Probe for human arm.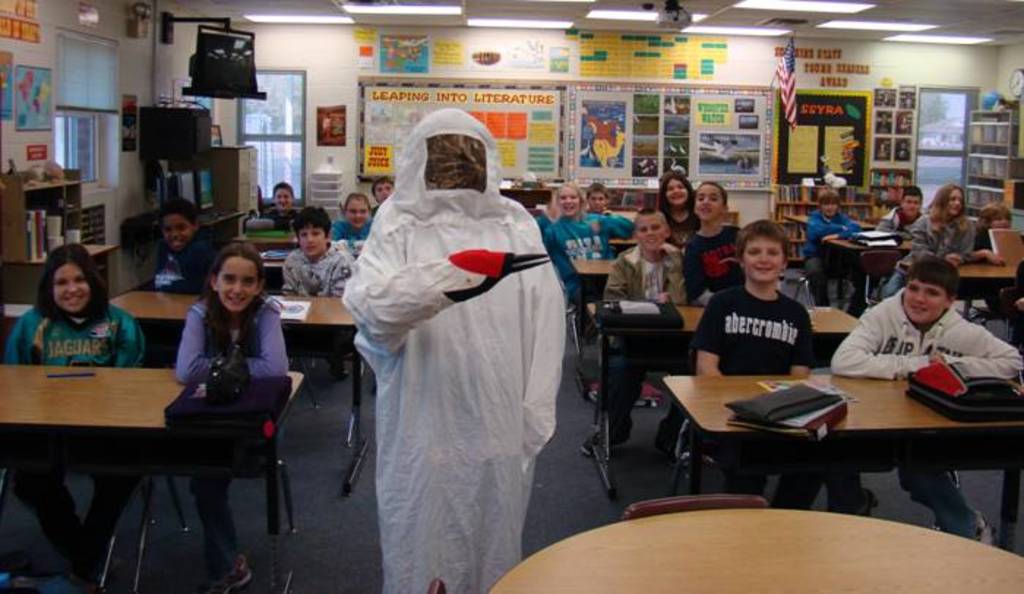
Probe result: Rect(604, 260, 671, 306).
